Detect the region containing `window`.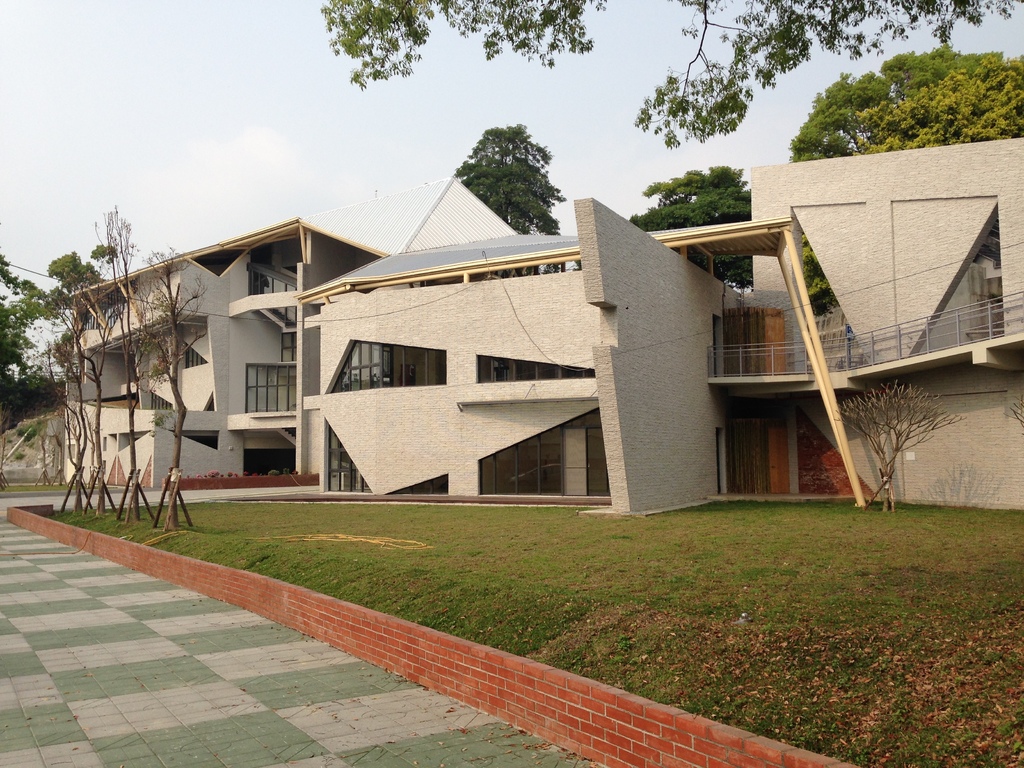
<region>479, 357, 598, 383</region>.
